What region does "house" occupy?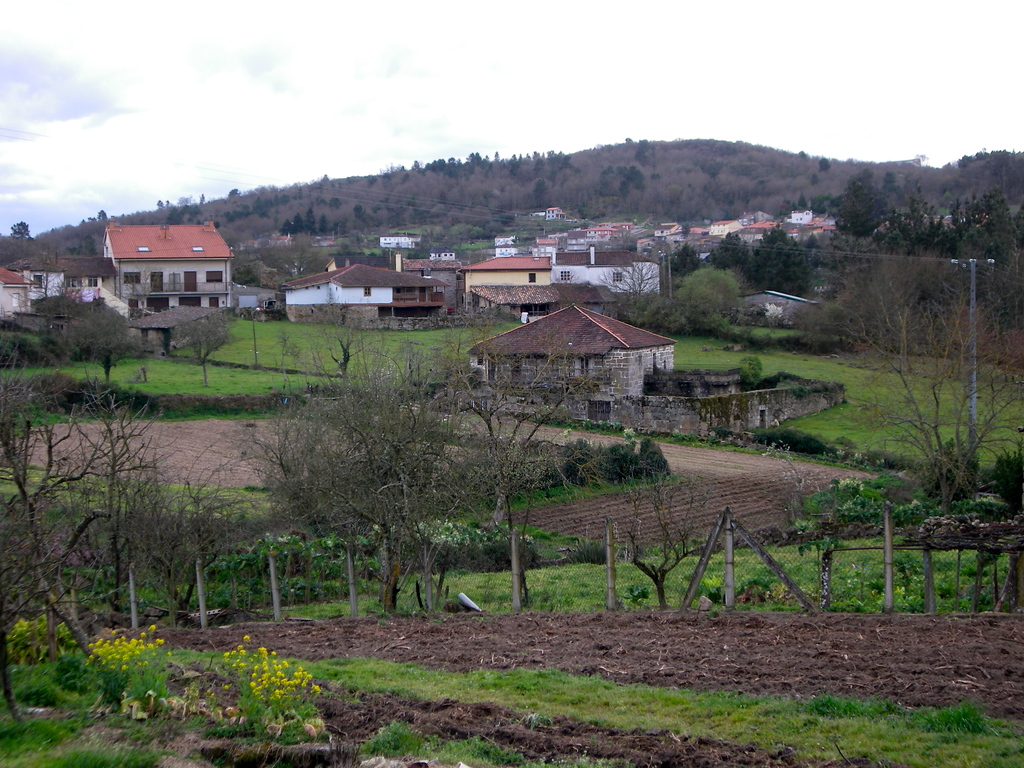
(67,259,106,310).
